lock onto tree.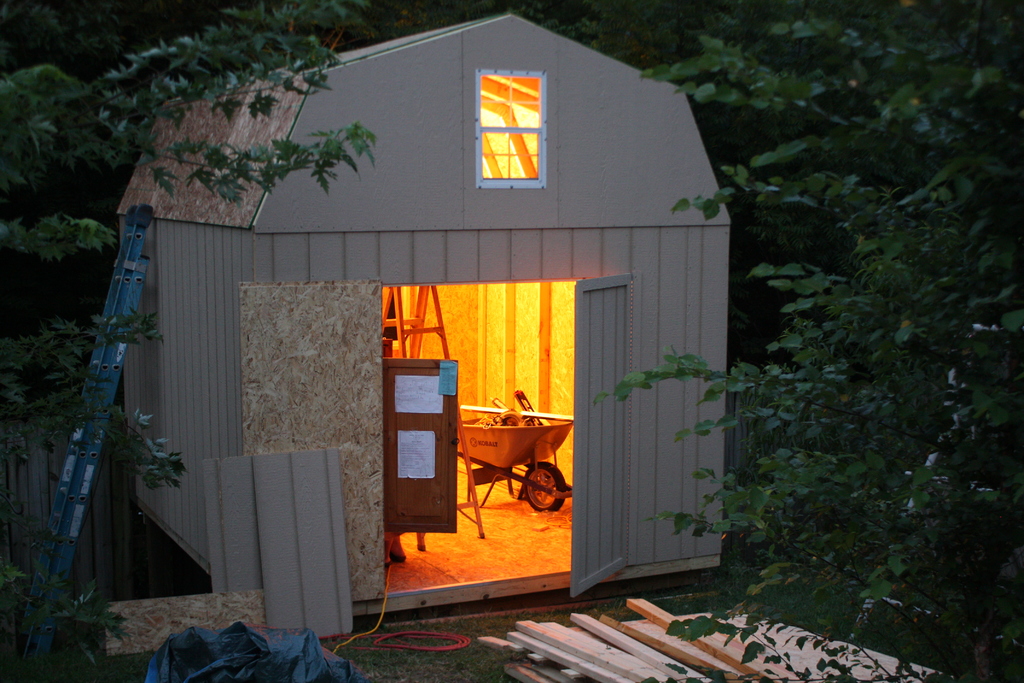
Locked: 0/0/369/682.
